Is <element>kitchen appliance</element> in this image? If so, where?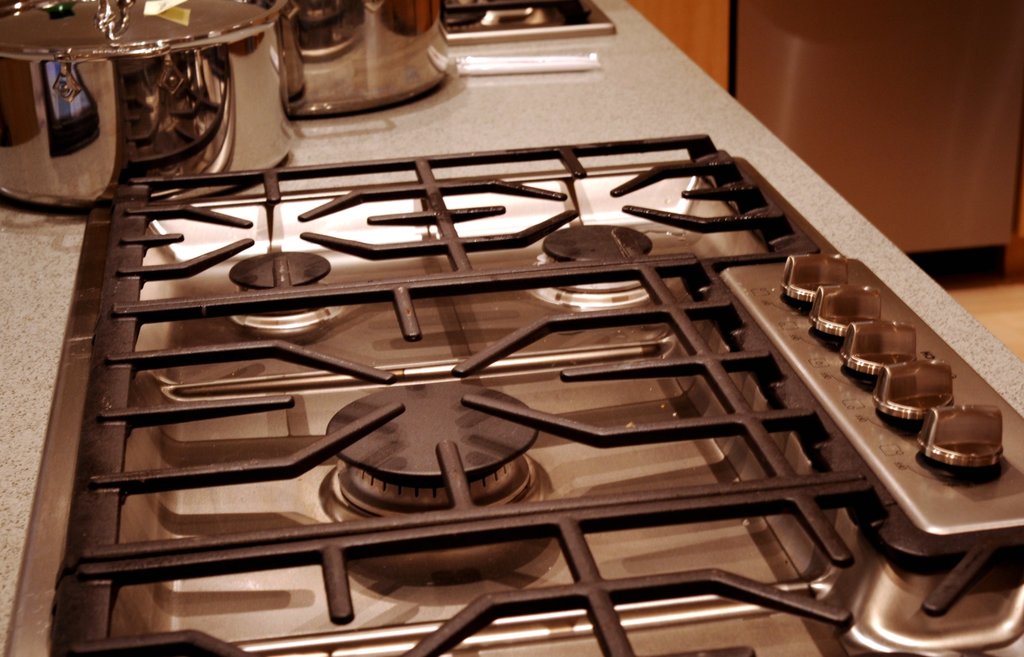
Yes, at pyautogui.locateOnScreen(279, 0, 459, 118).
